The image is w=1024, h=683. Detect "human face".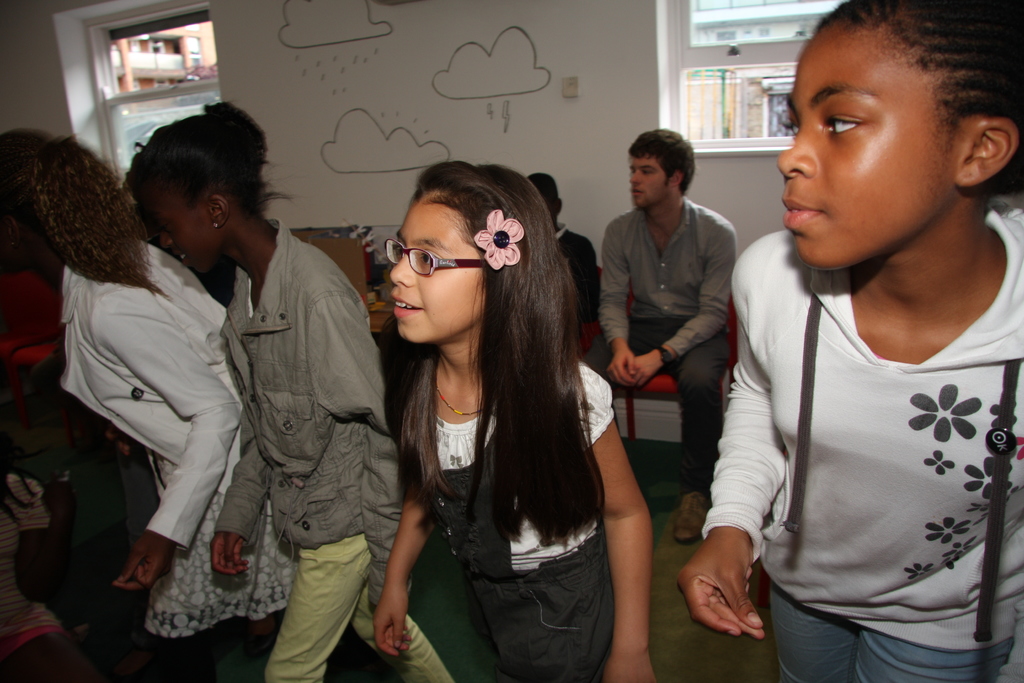
Detection: x1=776, y1=26, x2=954, y2=265.
